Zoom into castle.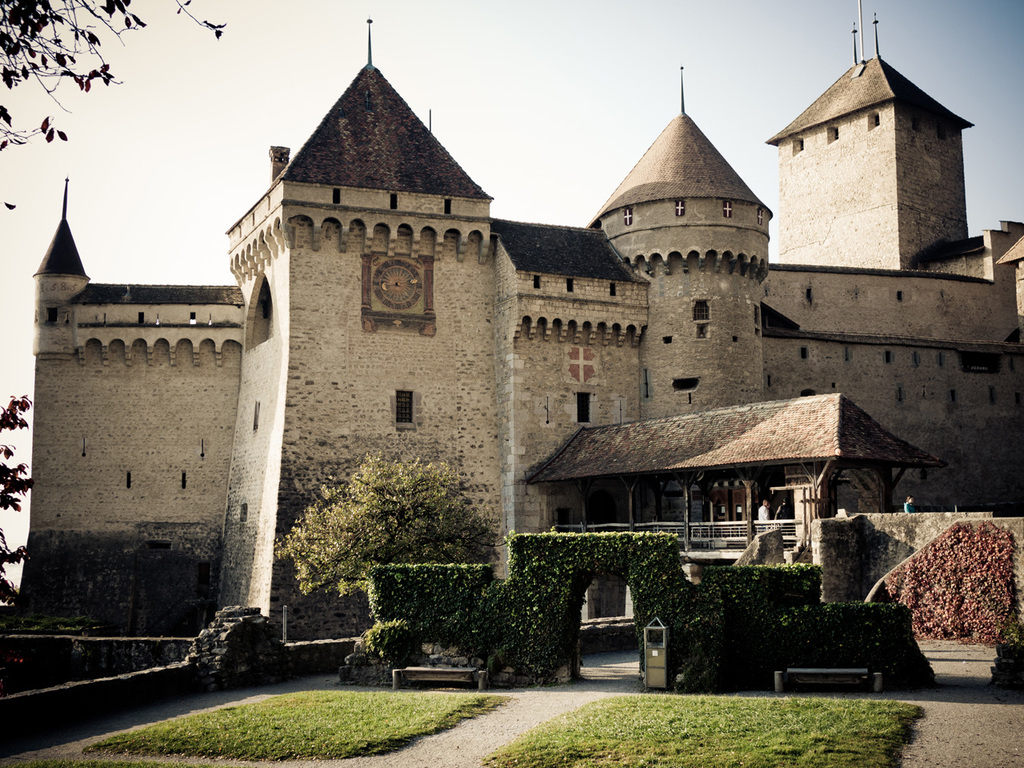
Zoom target: <bbox>9, 0, 1023, 658</bbox>.
